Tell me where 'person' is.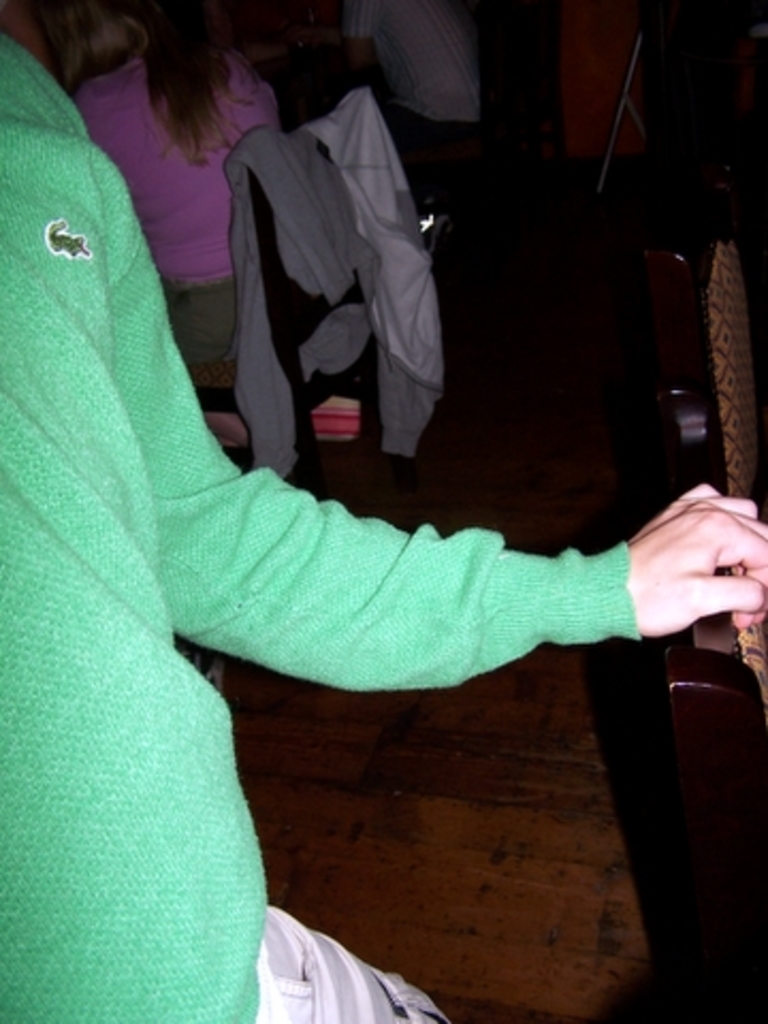
'person' is at {"left": 348, "top": 0, "right": 493, "bottom": 154}.
